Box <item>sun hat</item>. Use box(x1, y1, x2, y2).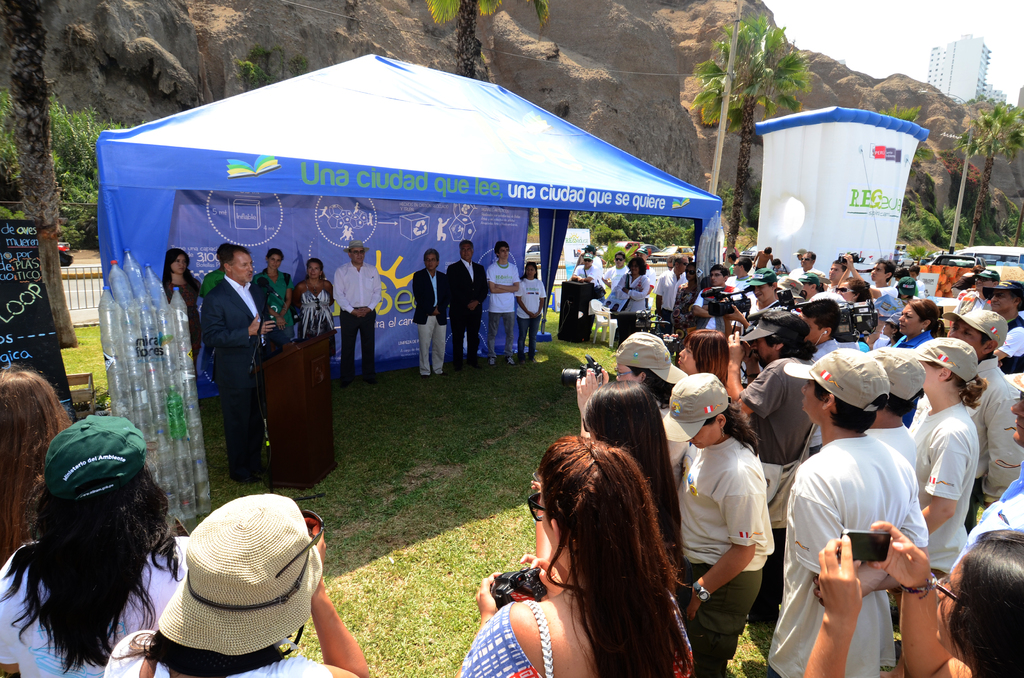
box(780, 348, 891, 419).
